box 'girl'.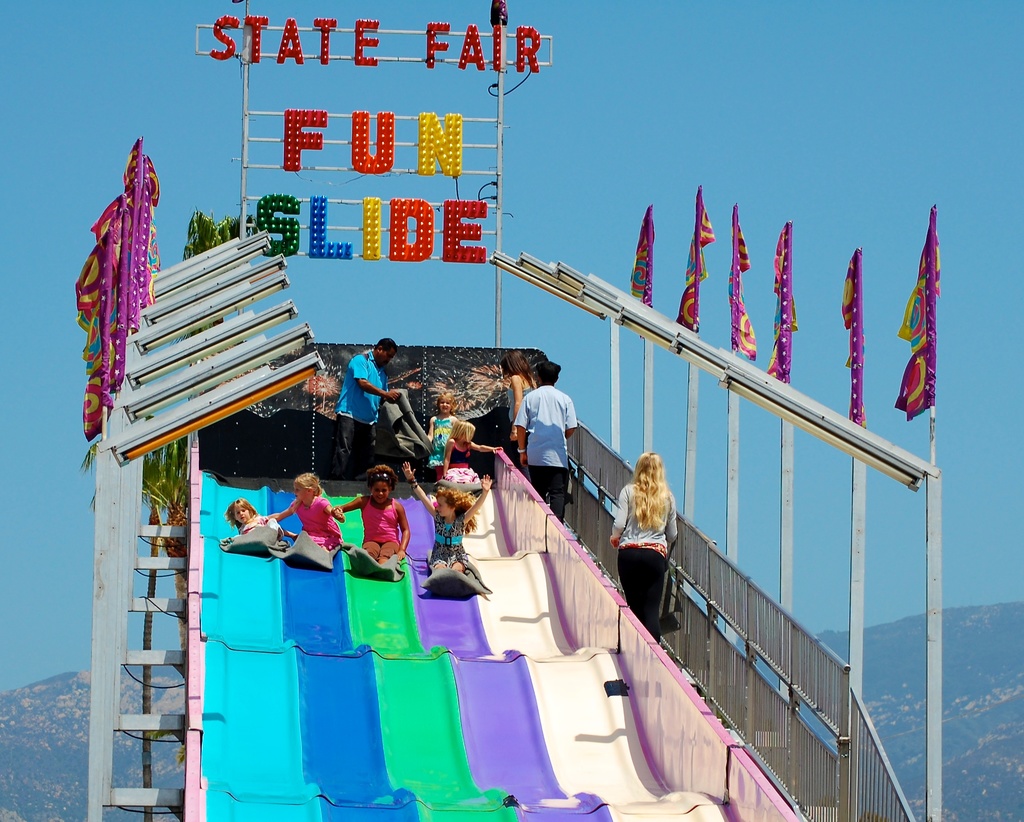
222:502:282:540.
